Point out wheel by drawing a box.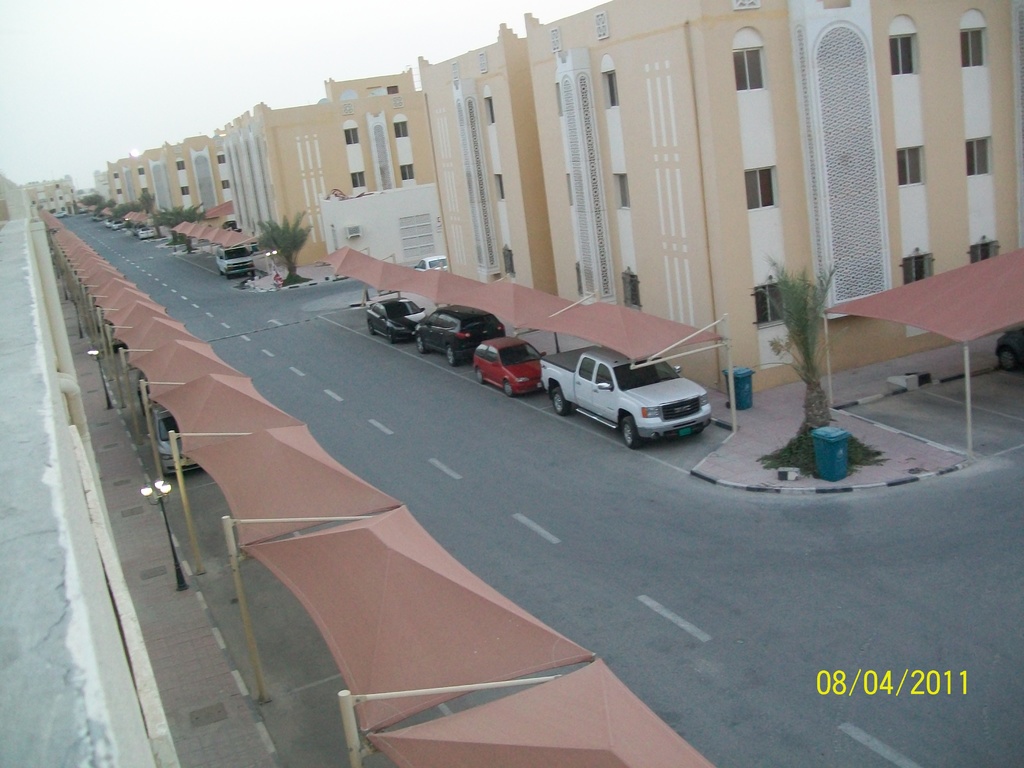
{"left": 505, "top": 380, "right": 516, "bottom": 400}.
